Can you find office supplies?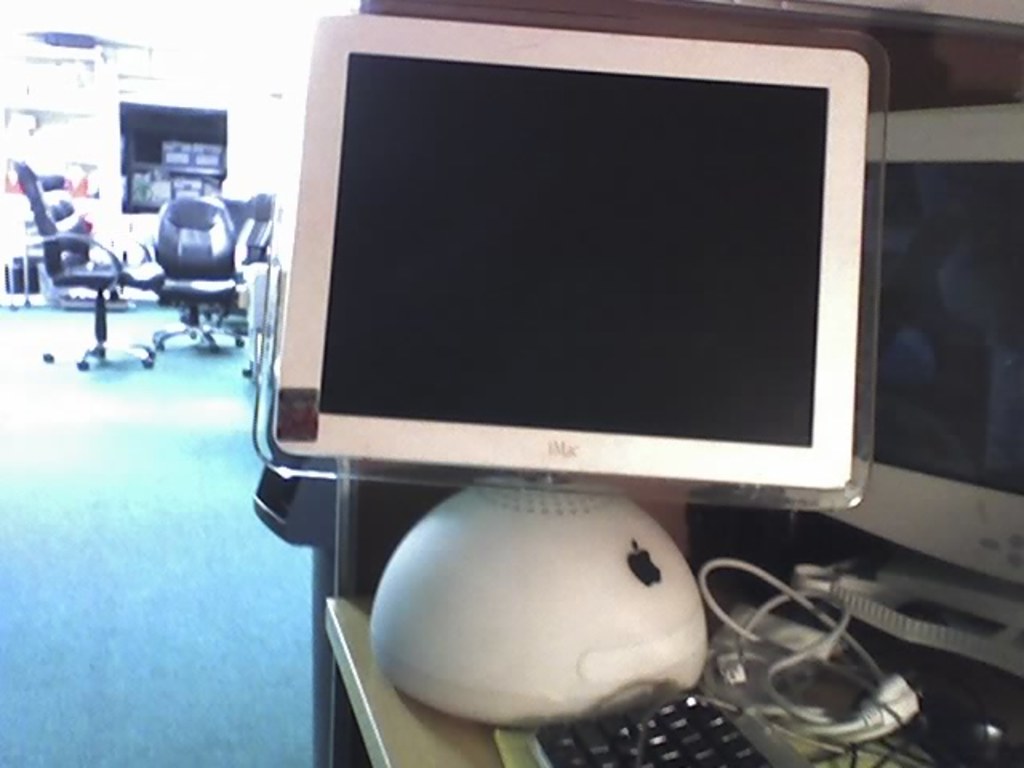
Yes, bounding box: bbox=[18, 154, 130, 362].
